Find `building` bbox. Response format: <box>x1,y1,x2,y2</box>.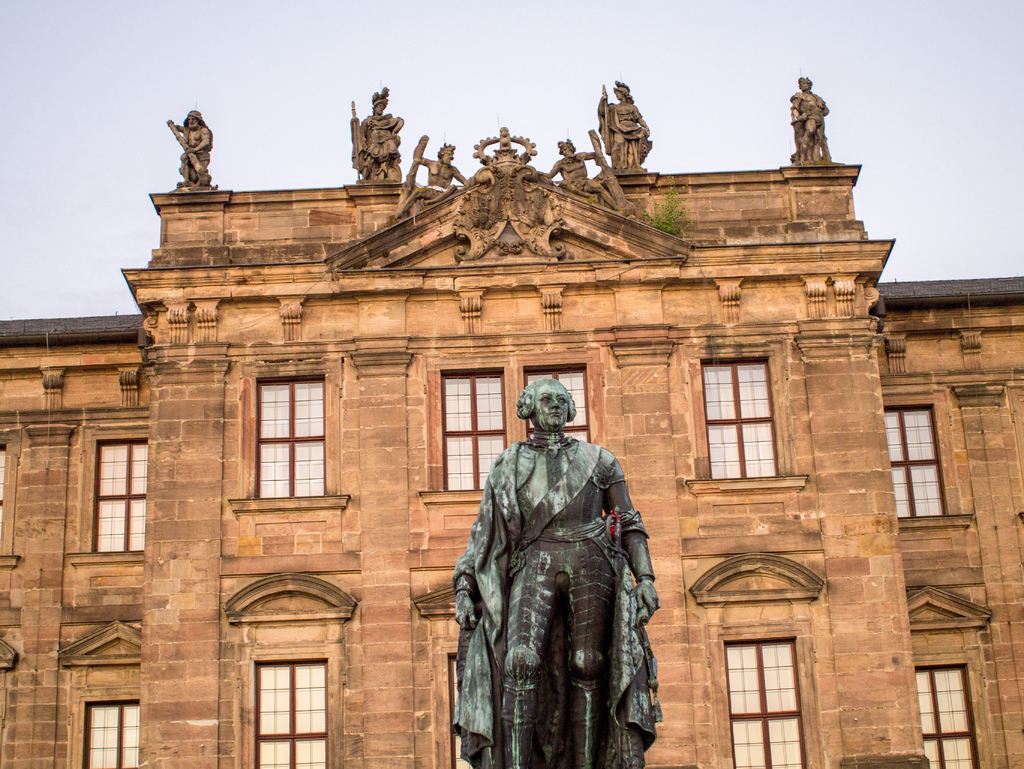
<box>0,76,1023,768</box>.
